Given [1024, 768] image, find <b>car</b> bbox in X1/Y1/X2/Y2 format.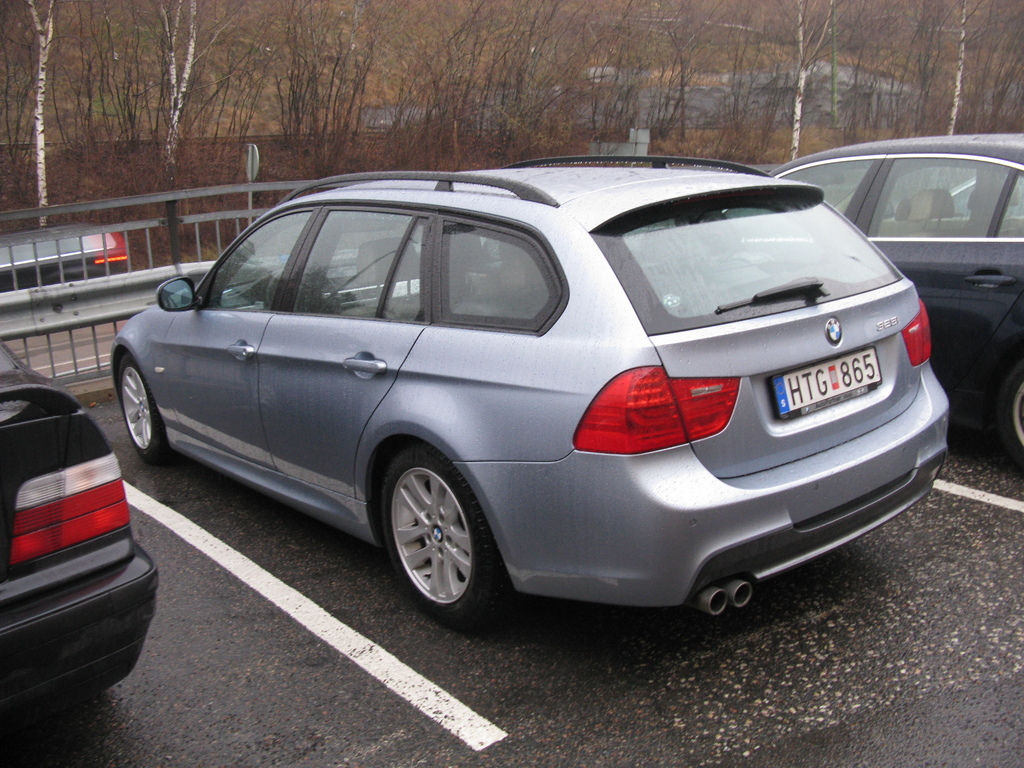
0/221/127/294.
